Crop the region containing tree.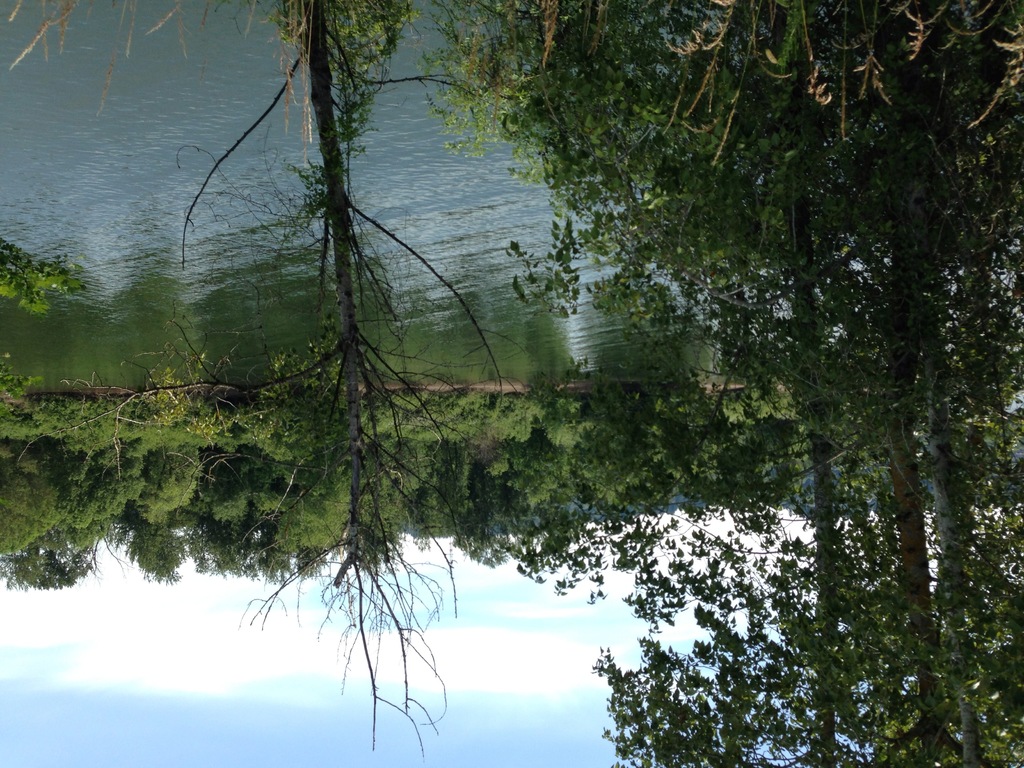
Crop region: <region>18, 0, 528, 757</region>.
